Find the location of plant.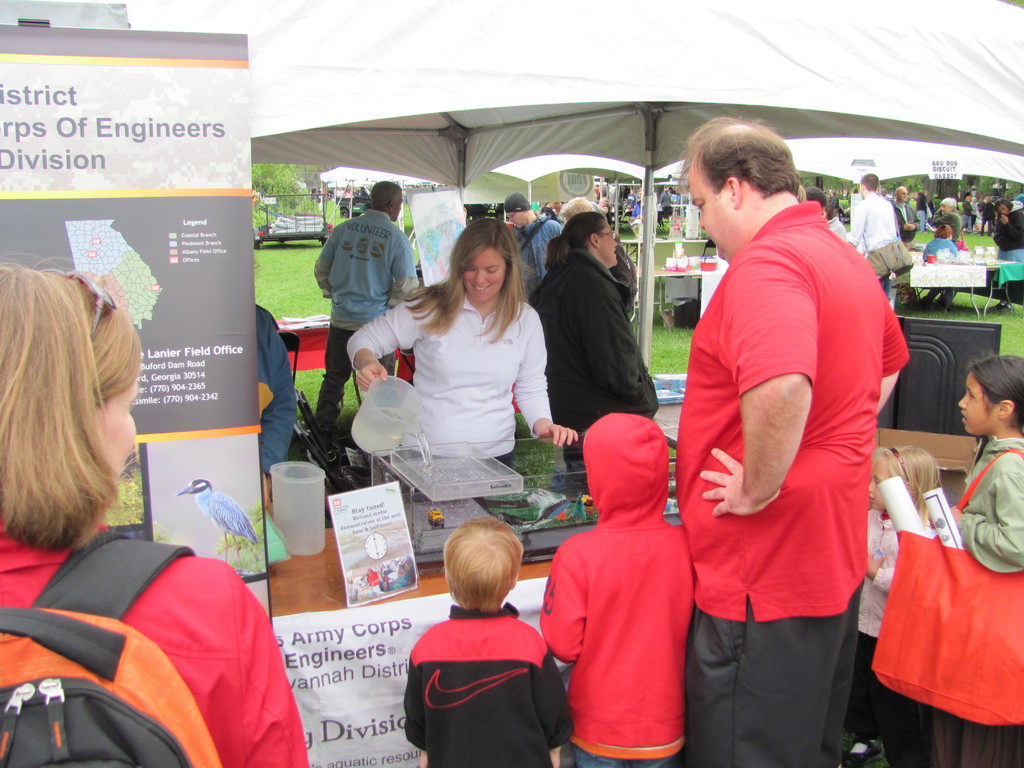
Location: pyautogui.locateOnScreen(150, 520, 173, 543).
